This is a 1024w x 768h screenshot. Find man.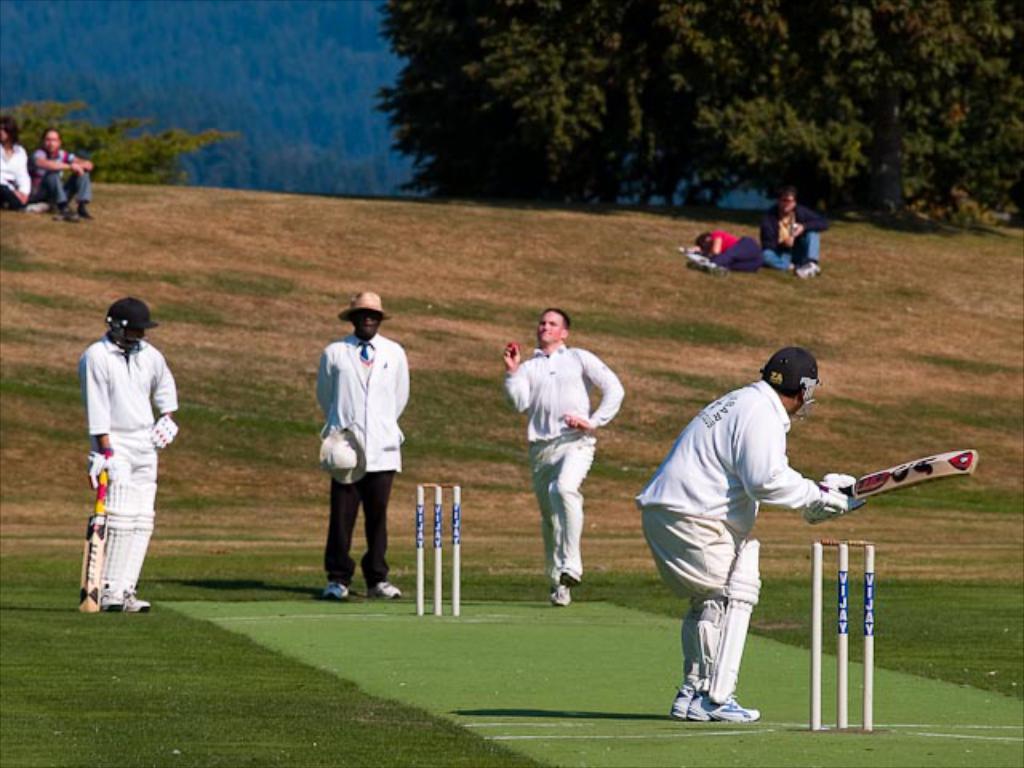
Bounding box: {"x1": 309, "y1": 288, "x2": 410, "y2": 598}.
